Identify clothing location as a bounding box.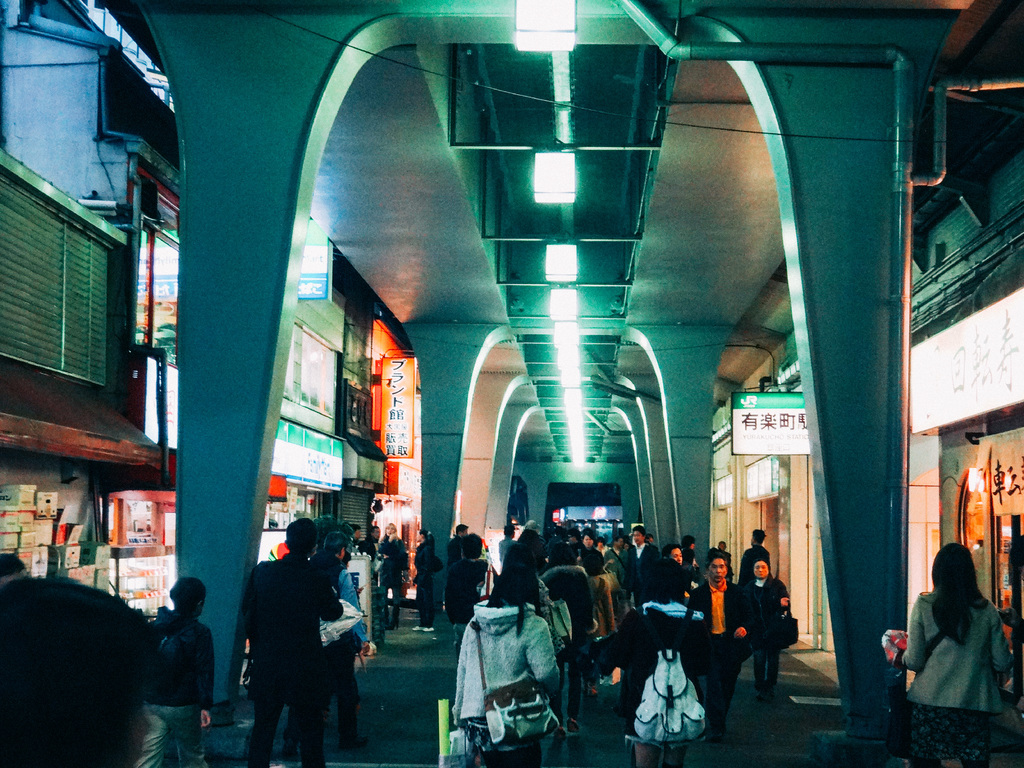
bbox=[323, 570, 366, 742].
